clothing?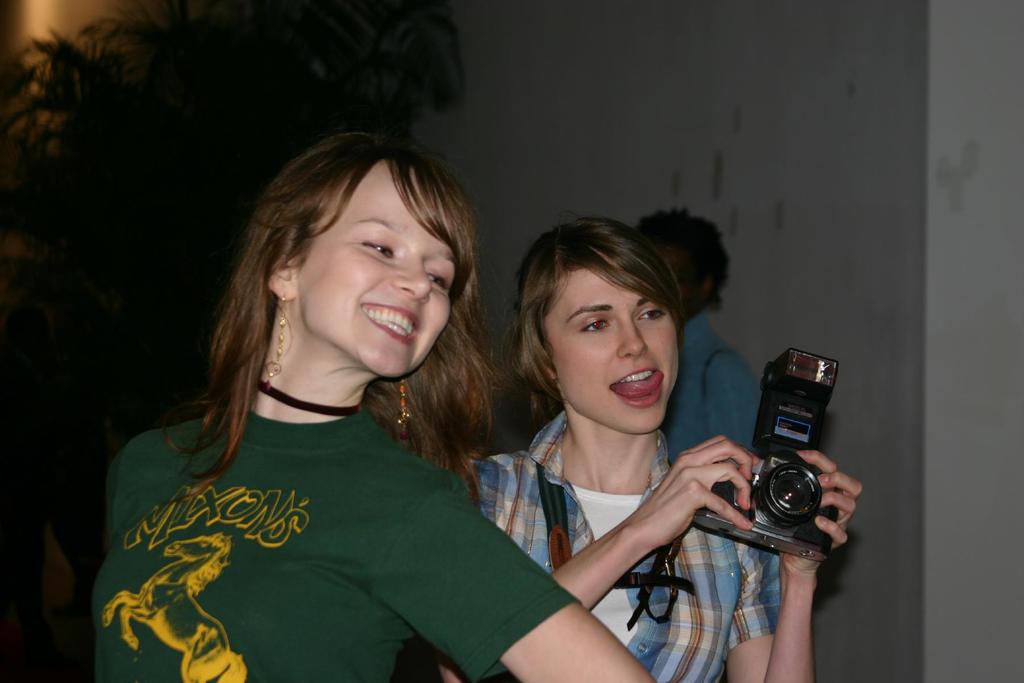
674, 308, 762, 466
